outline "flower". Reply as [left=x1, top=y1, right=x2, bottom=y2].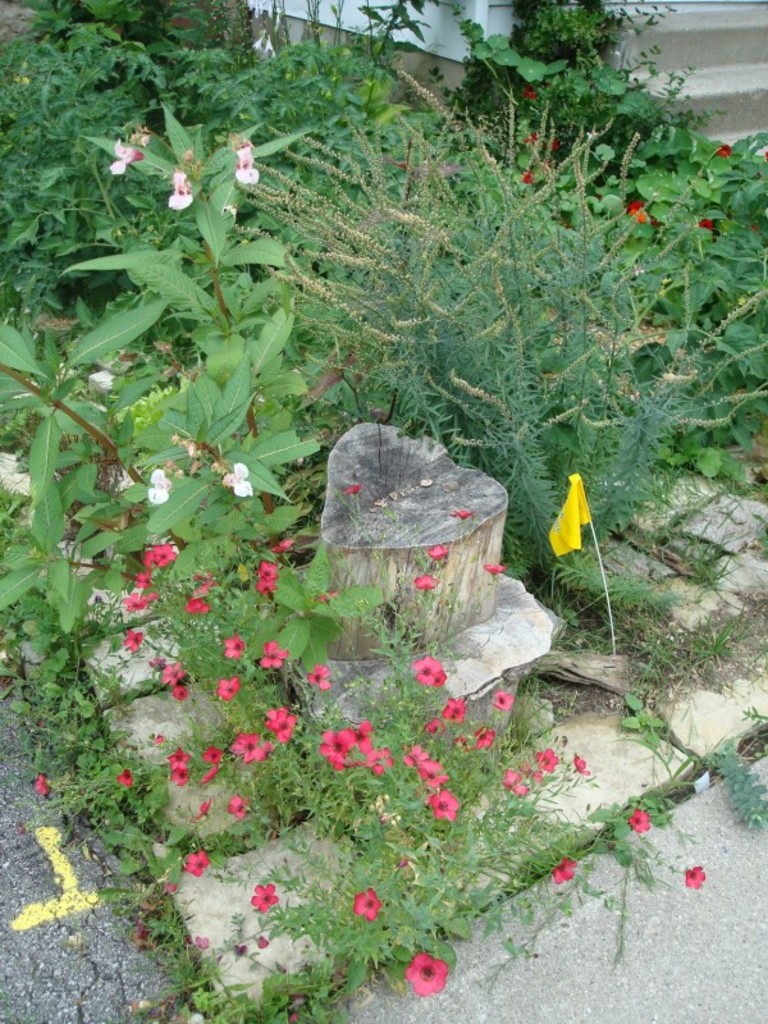
[left=232, top=733, right=274, bottom=764].
